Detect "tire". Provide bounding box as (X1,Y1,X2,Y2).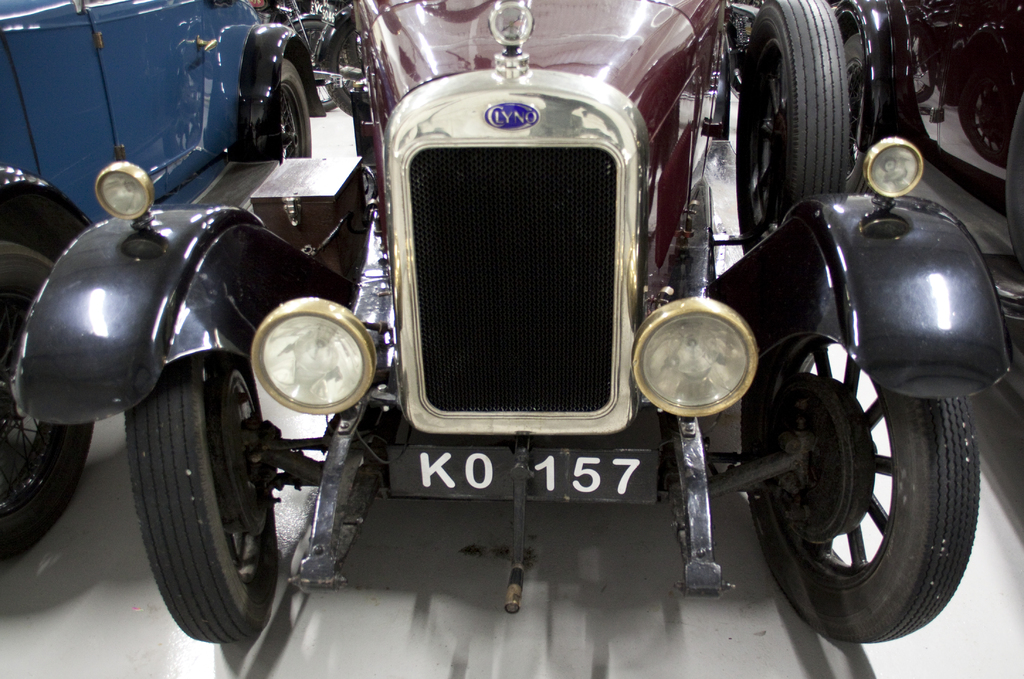
(753,337,985,644).
